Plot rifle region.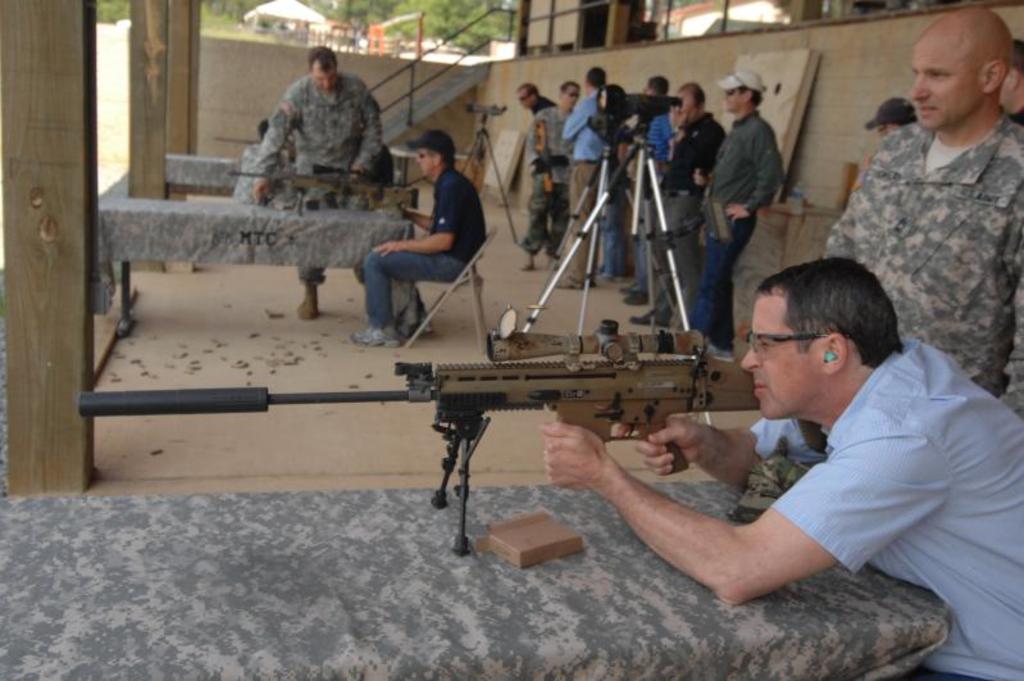
Plotted at [left=232, top=163, right=420, bottom=218].
